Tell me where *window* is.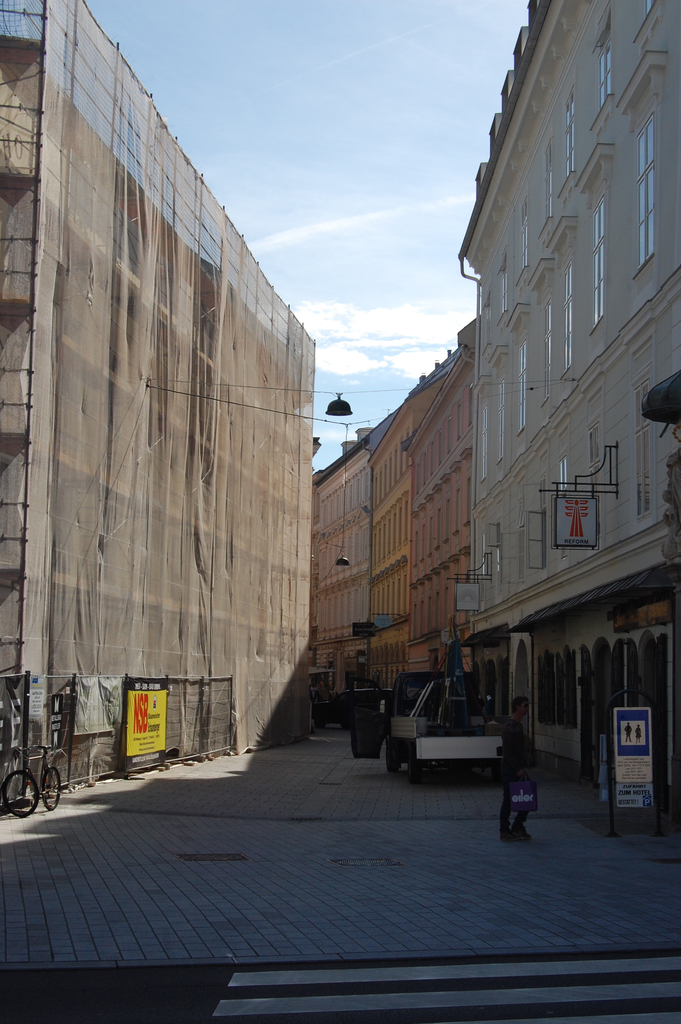
*window* is at l=436, t=431, r=441, b=464.
